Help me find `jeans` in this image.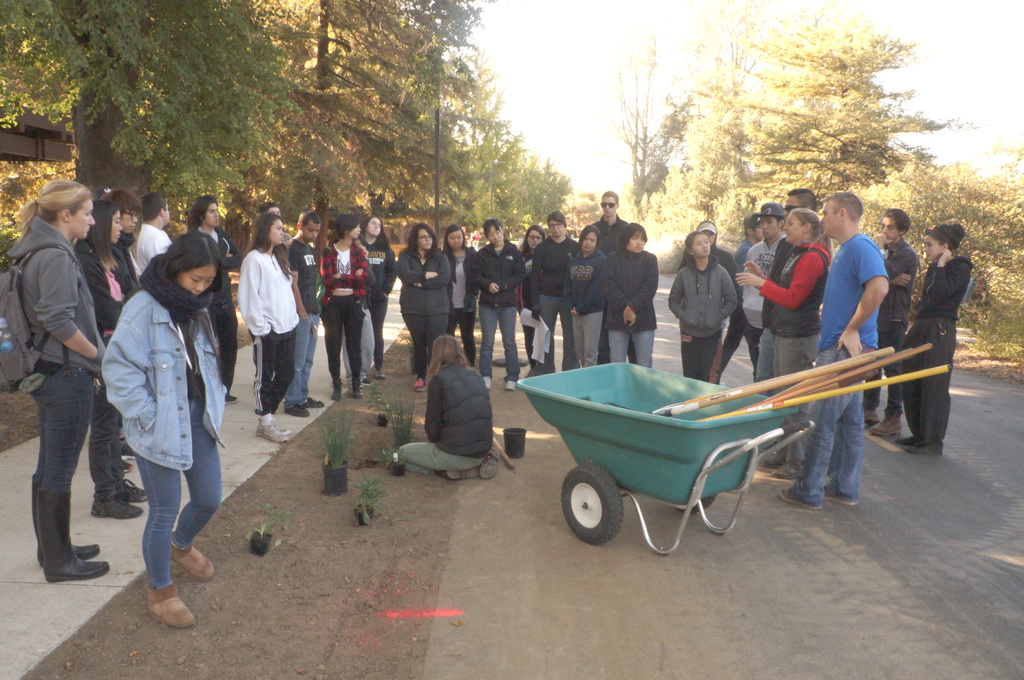
Found it: box=[792, 340, 860, 510].
